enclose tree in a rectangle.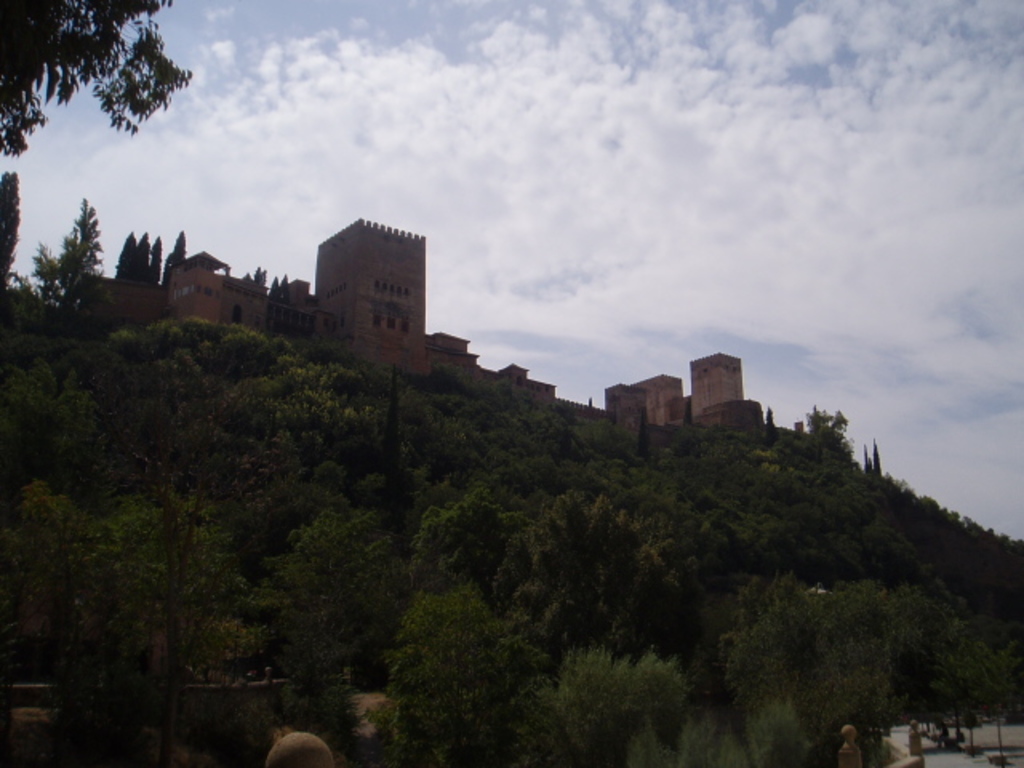
120, 224, 126, 280.
